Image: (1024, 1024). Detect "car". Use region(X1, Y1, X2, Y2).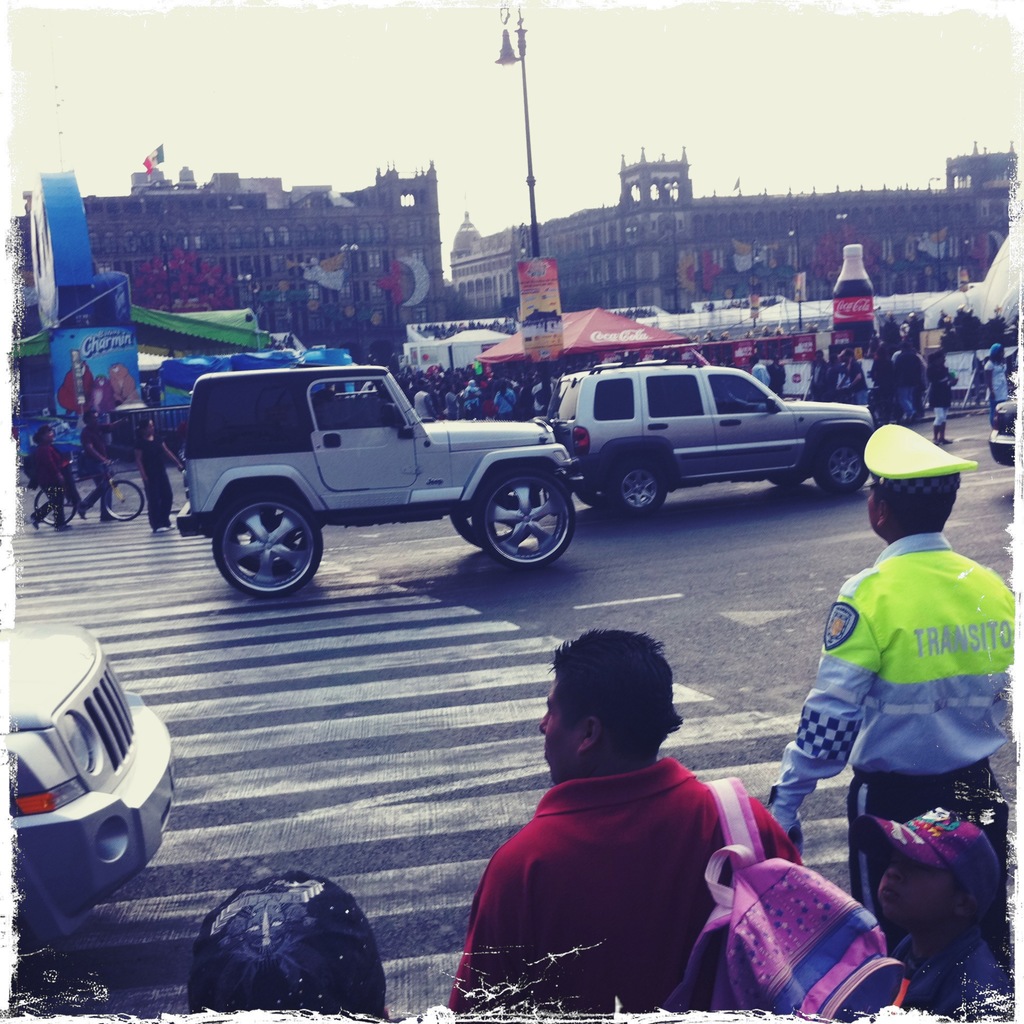
region(0, 630, 172, 950).
